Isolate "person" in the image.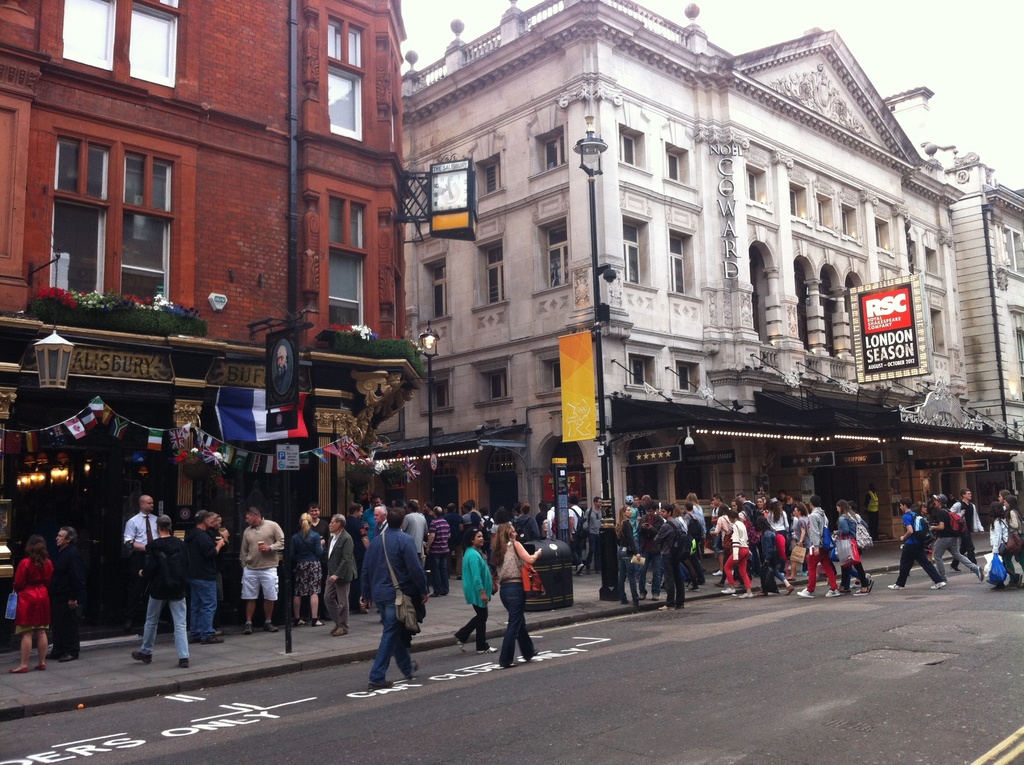
Isolated region: (left=367, top=504, right=391, bottom=534).
